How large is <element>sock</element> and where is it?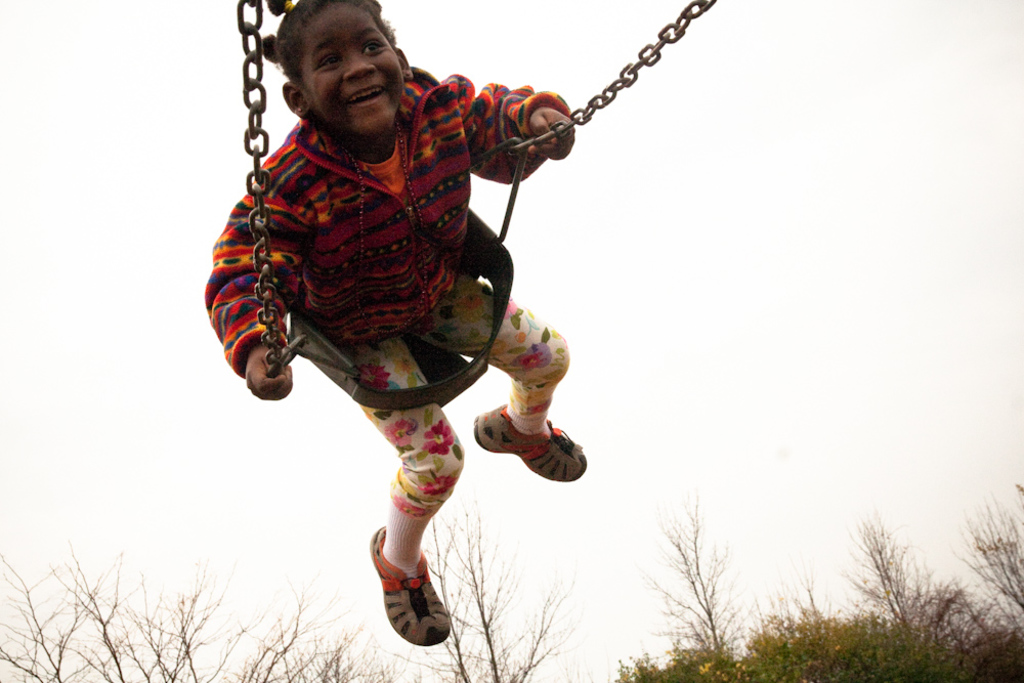
Bounding box: <box>380,504,433,581</box>.
